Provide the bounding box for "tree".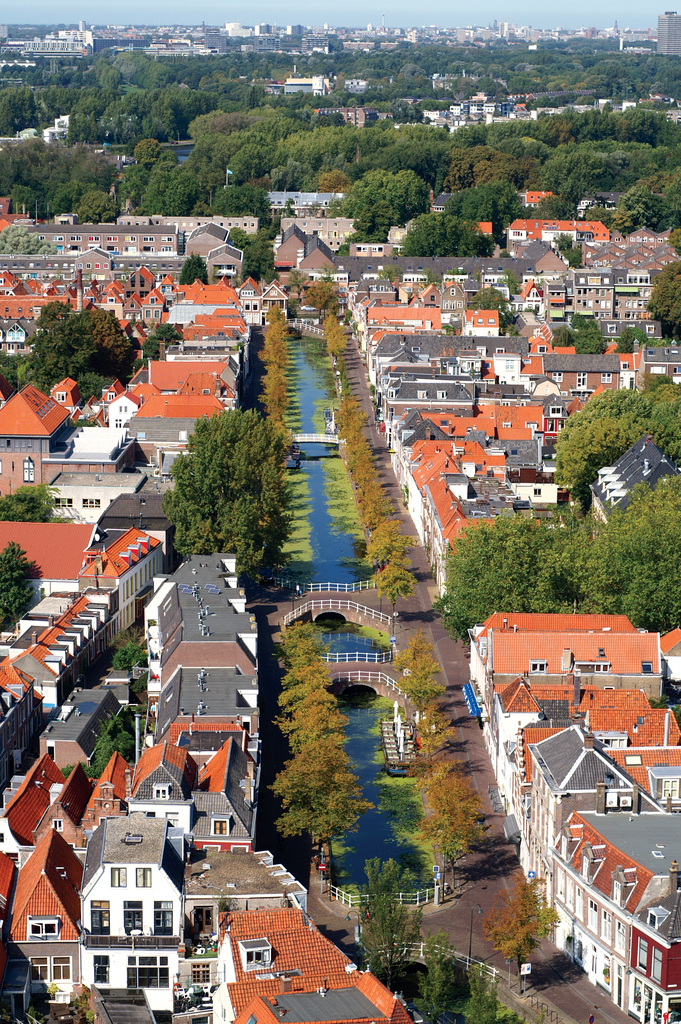
643/257/680/344.
